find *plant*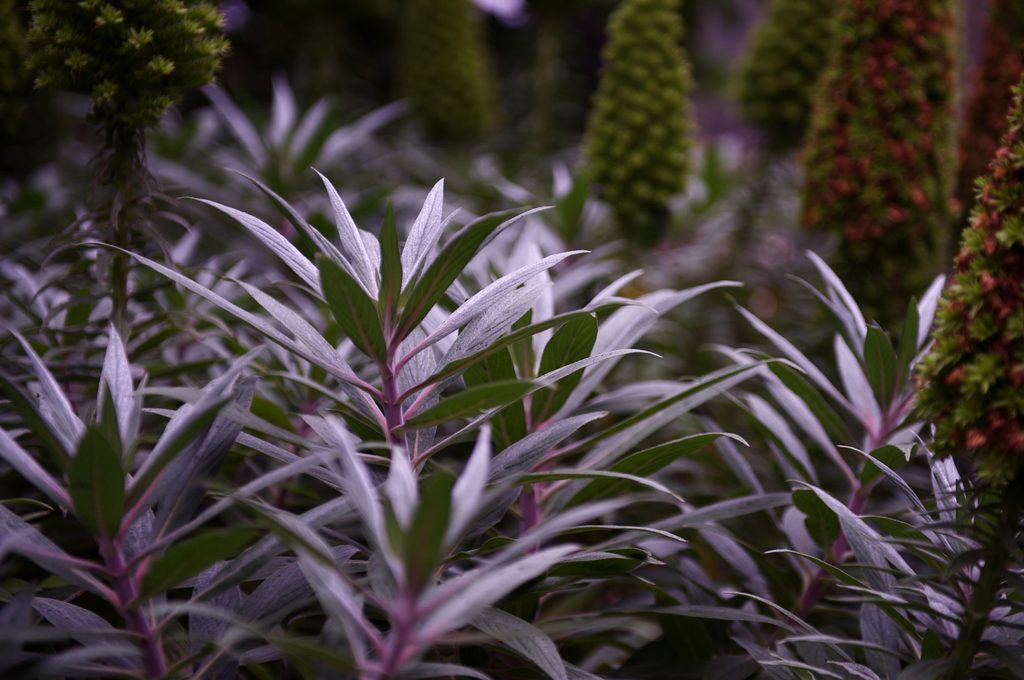
(561,0,681,252)
